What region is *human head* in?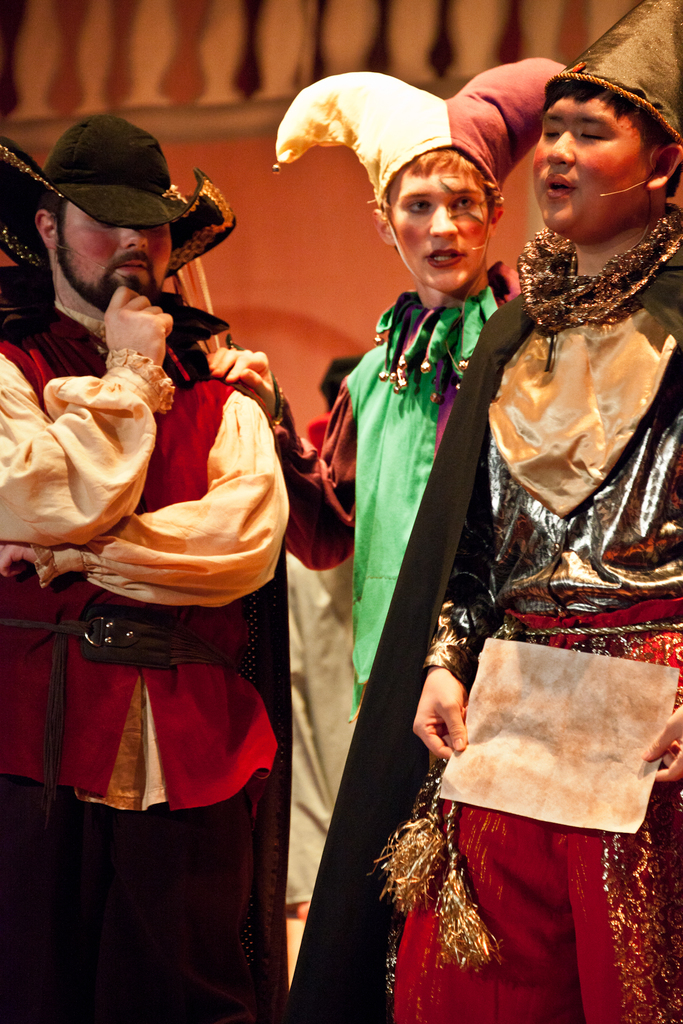
(x1=274, y1=61, x2=568, y2=295).
